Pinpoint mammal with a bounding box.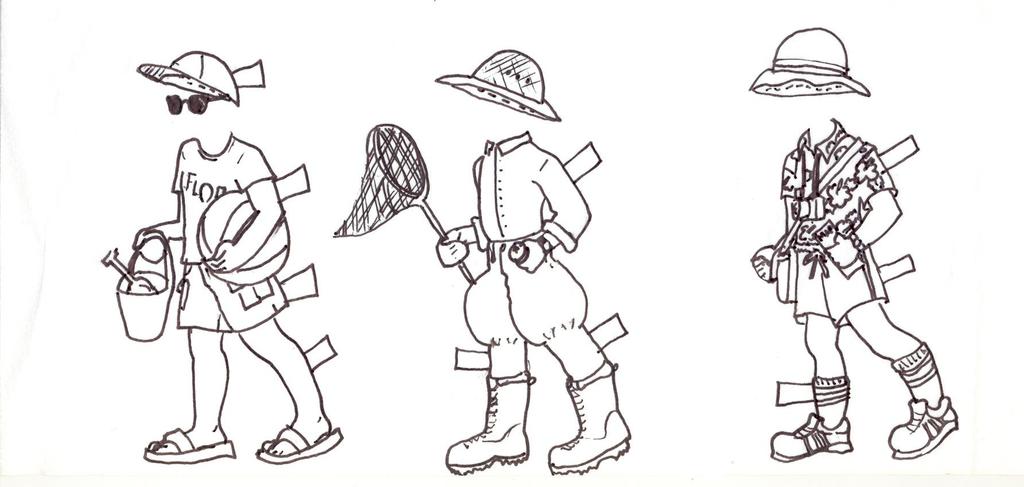
Rect(430, 47, 635, 474).
